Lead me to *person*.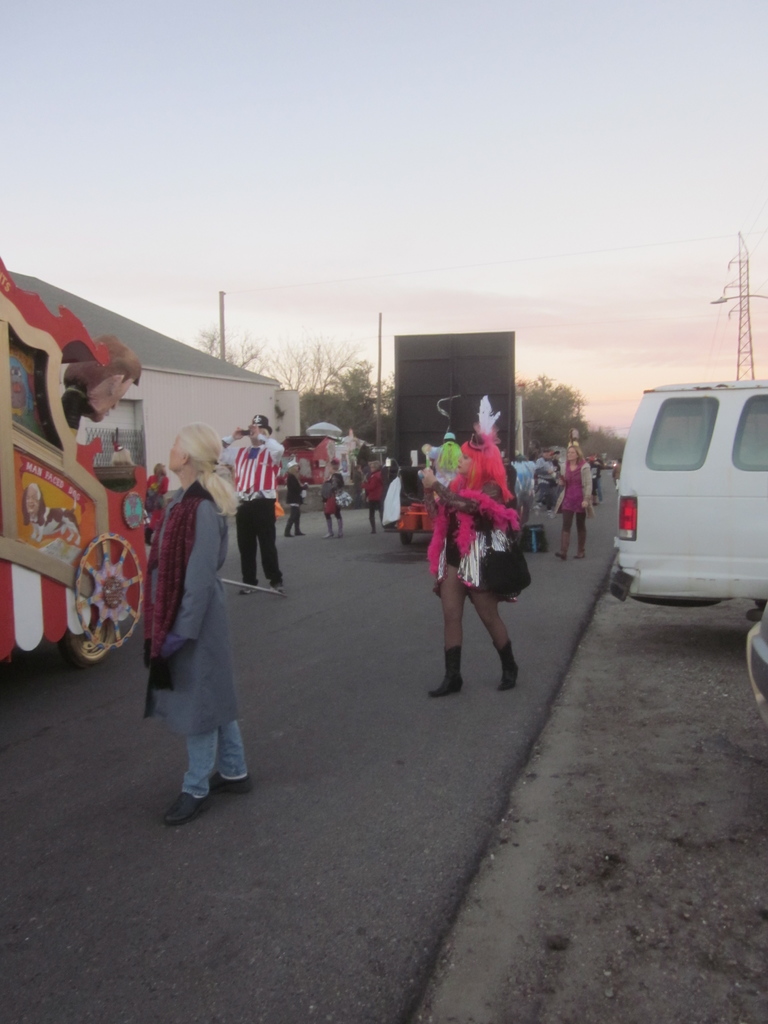
Lead to <box>143,424,251,830</box>.
